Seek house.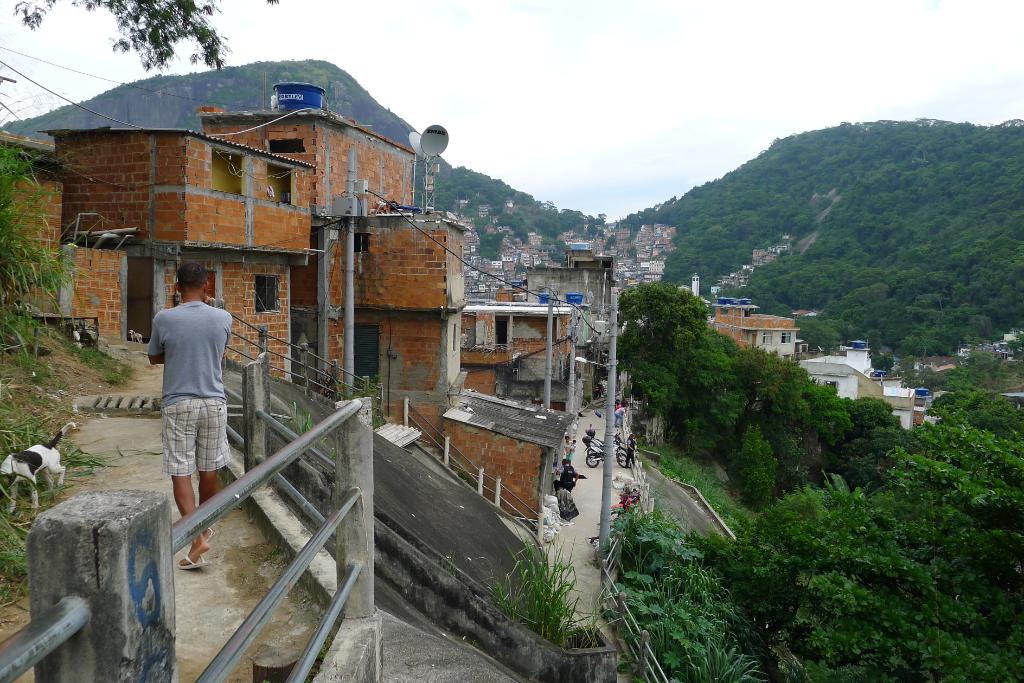
locate(804, 347, 932, 437).
